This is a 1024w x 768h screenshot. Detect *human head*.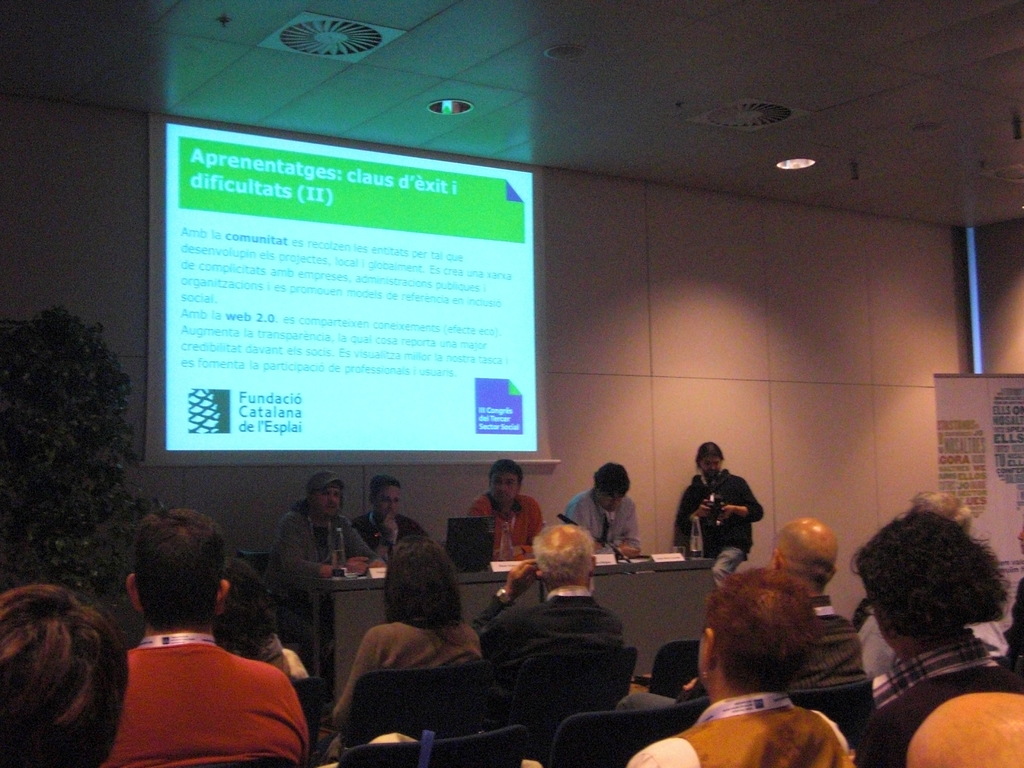
BBox(383, 538, 466, 620).
